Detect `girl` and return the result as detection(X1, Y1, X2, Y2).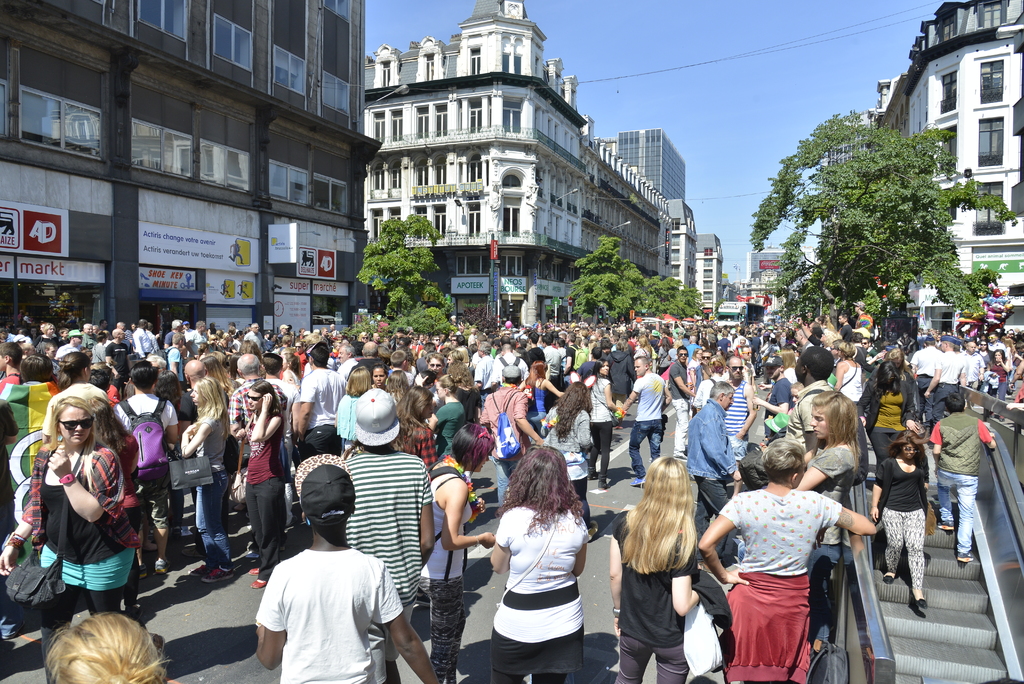
detection(488, 444, 588, 683).
